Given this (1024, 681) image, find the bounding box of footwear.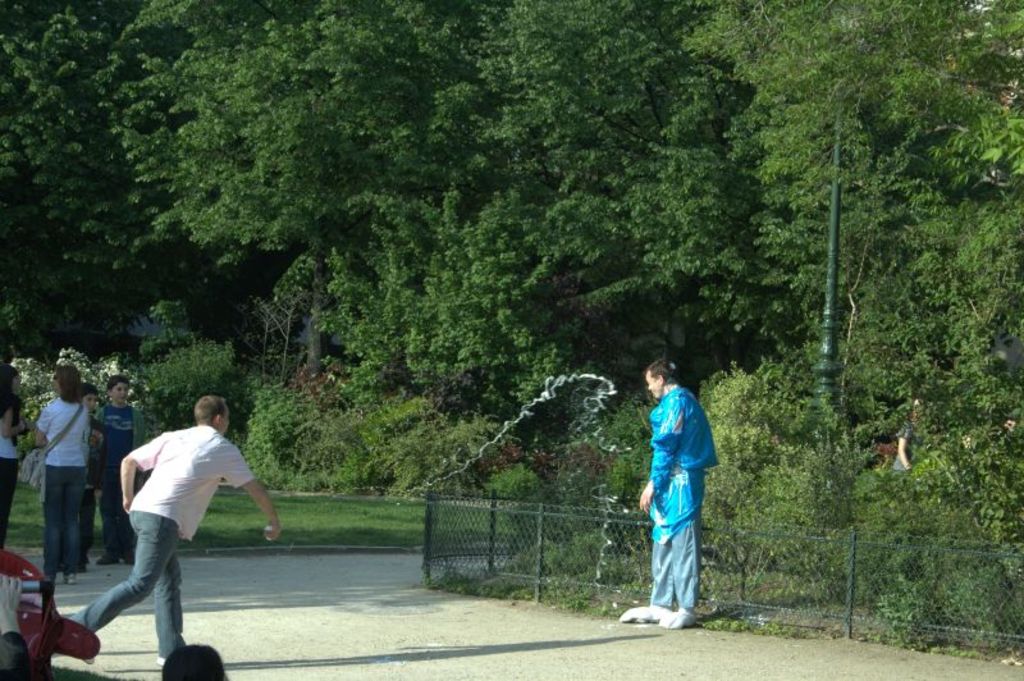
[x1=65, y1=575, x2=77, y2=588].
